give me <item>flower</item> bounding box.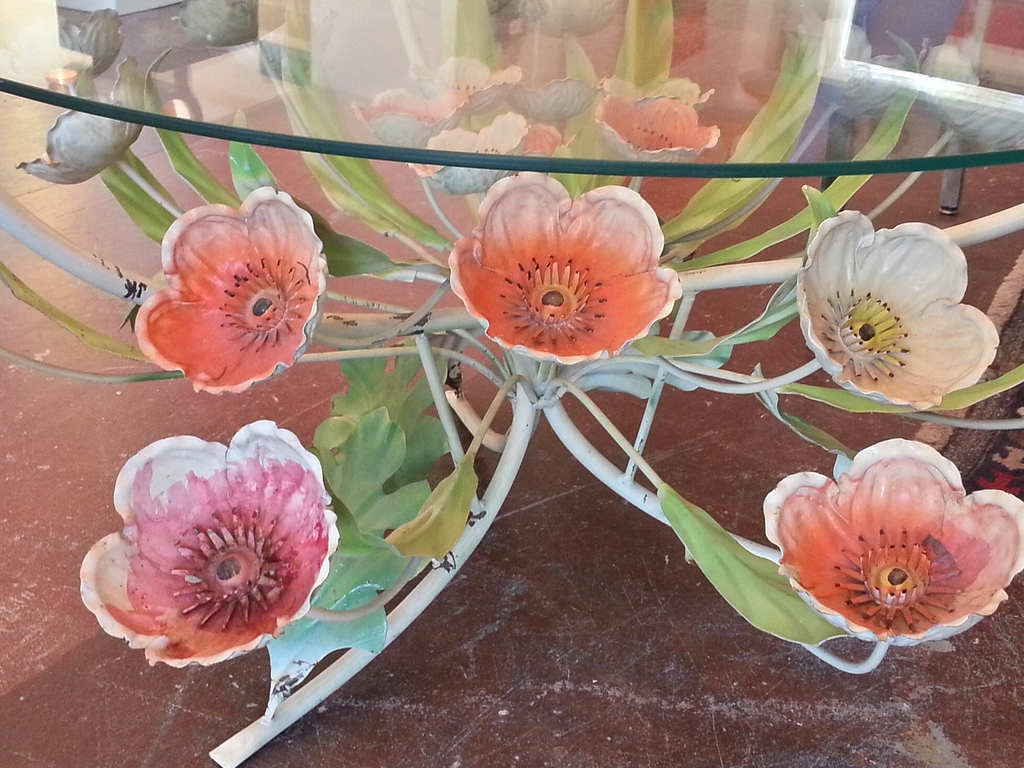
box(19, 51, 175, 191).
